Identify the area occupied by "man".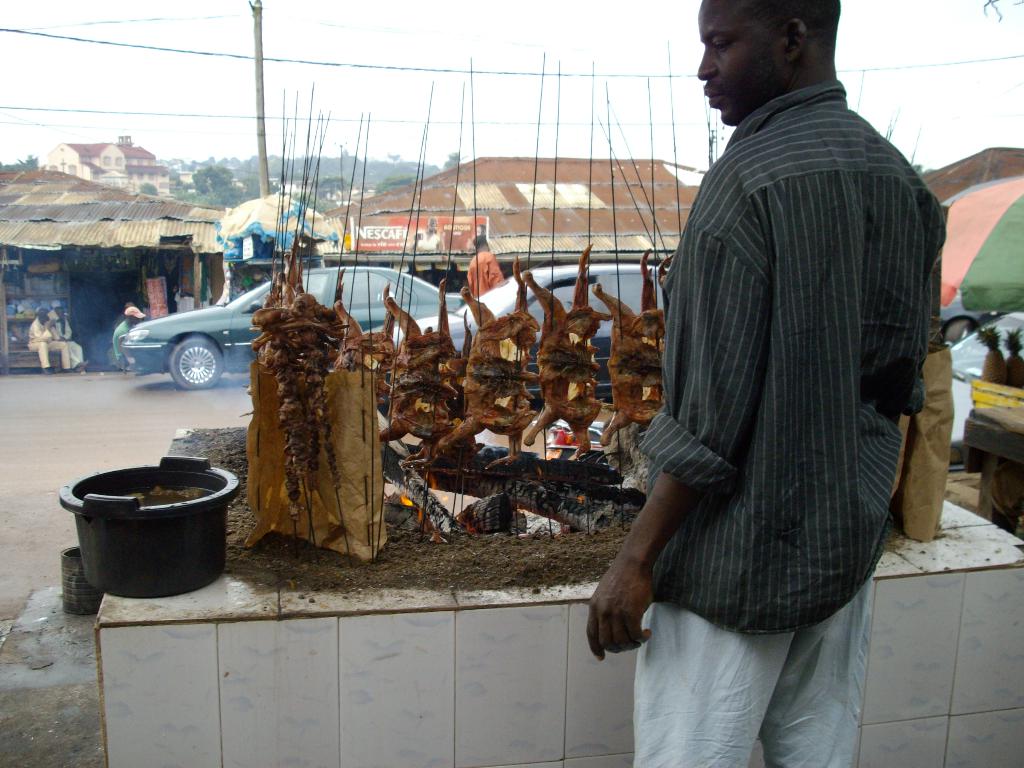
Area: x1=601 y1=0 x2=943 y2=752.
